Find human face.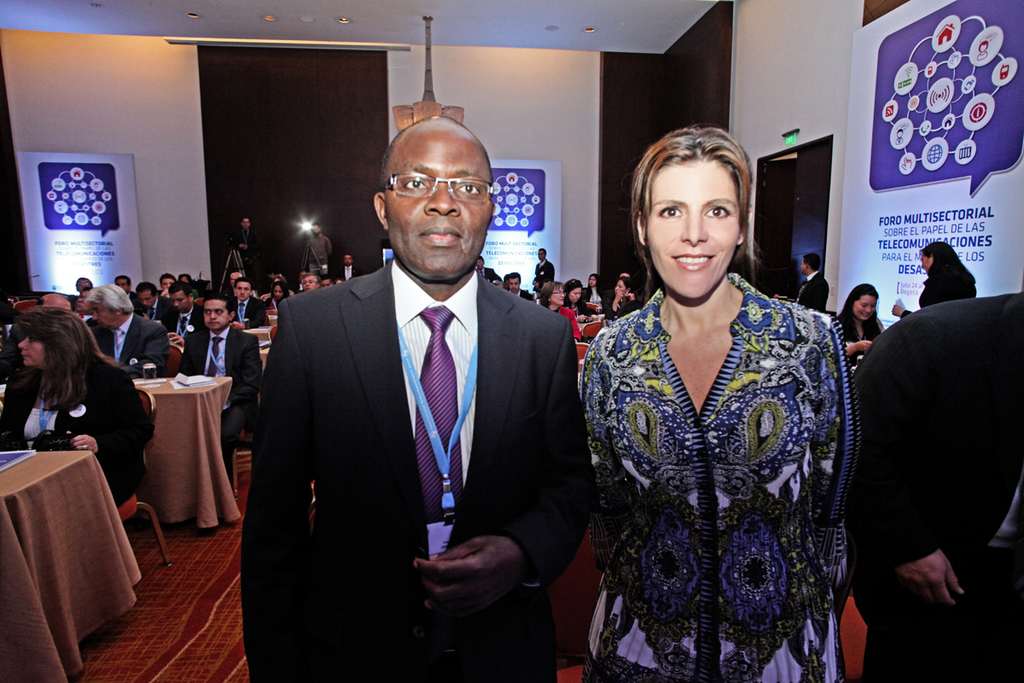
<box>85,303,116,330</box>.
